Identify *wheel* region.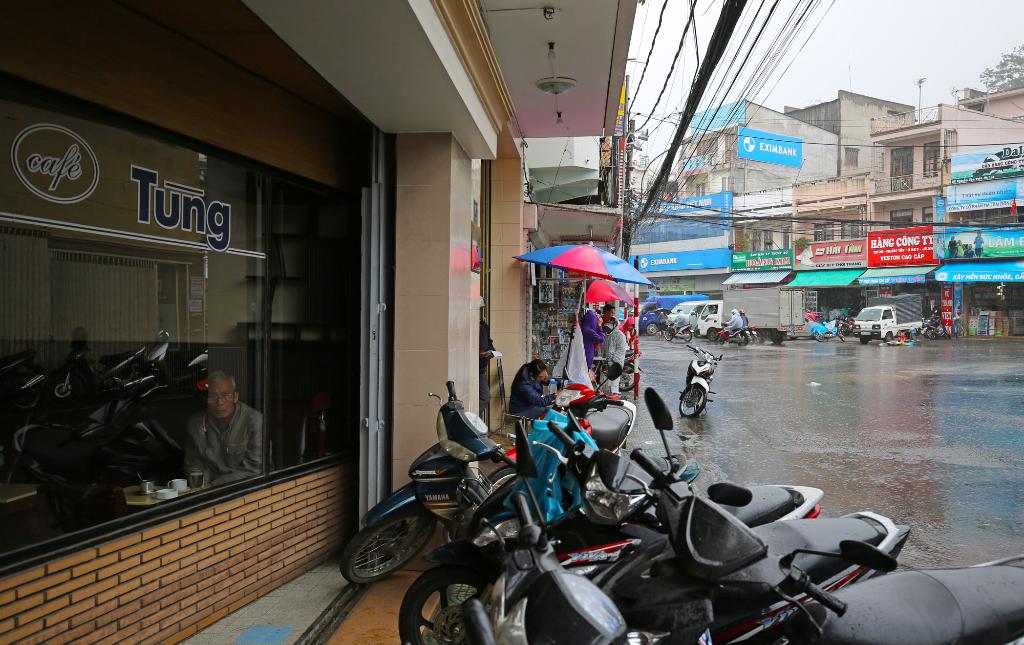
Region: bbox(836, 329, 845, 344).
